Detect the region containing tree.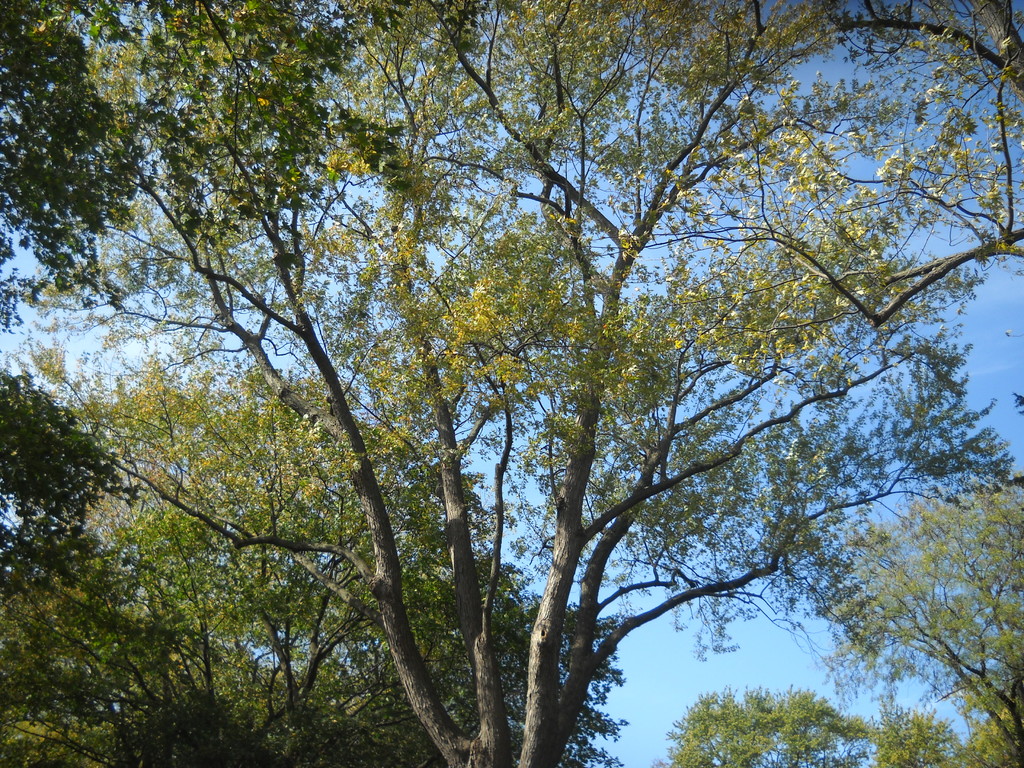
[675,689,870,767].
